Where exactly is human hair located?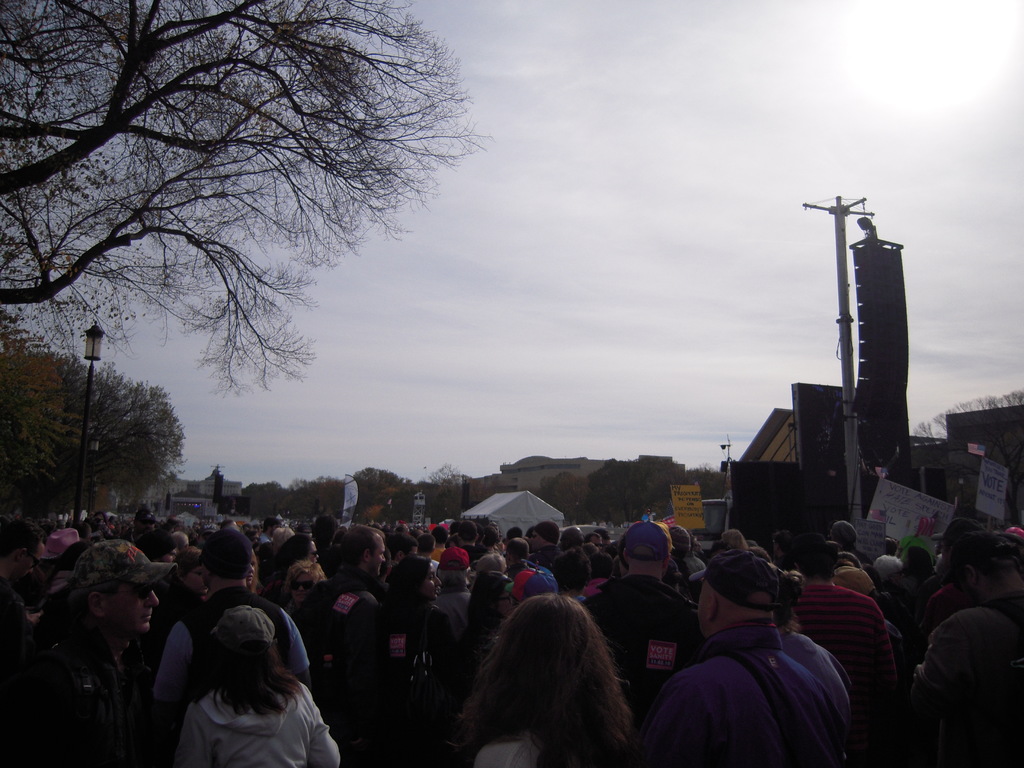
Its bounding box is [278, 561, 328, 599].
